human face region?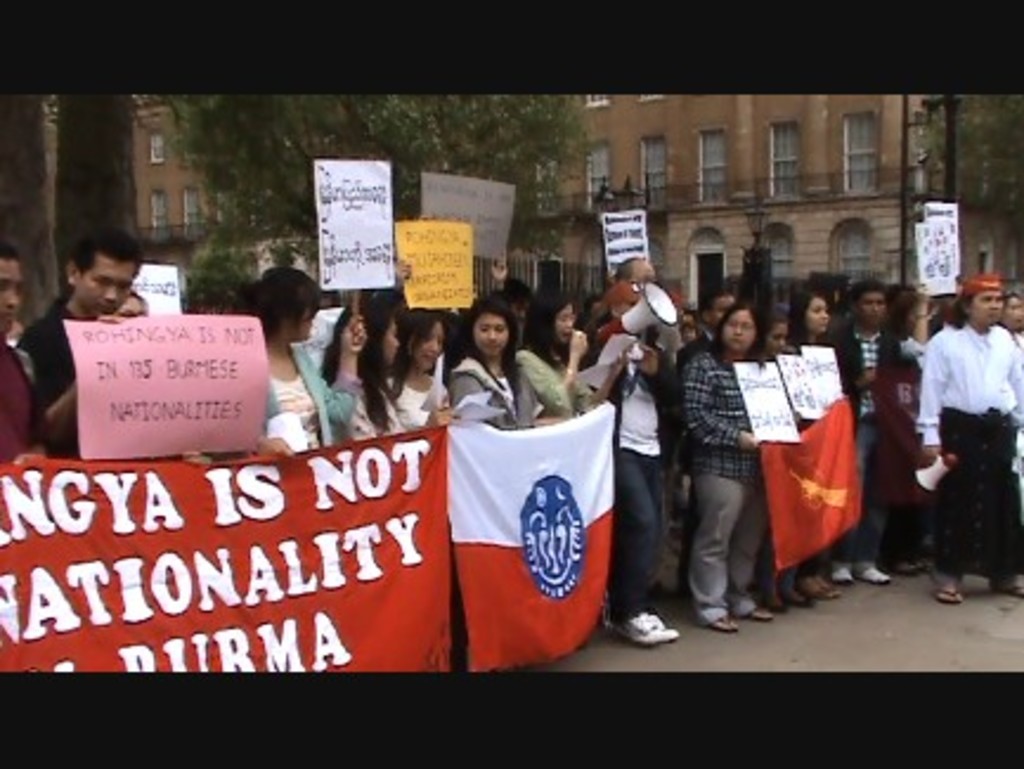
l=1007, t=298, r=1019, b=327
